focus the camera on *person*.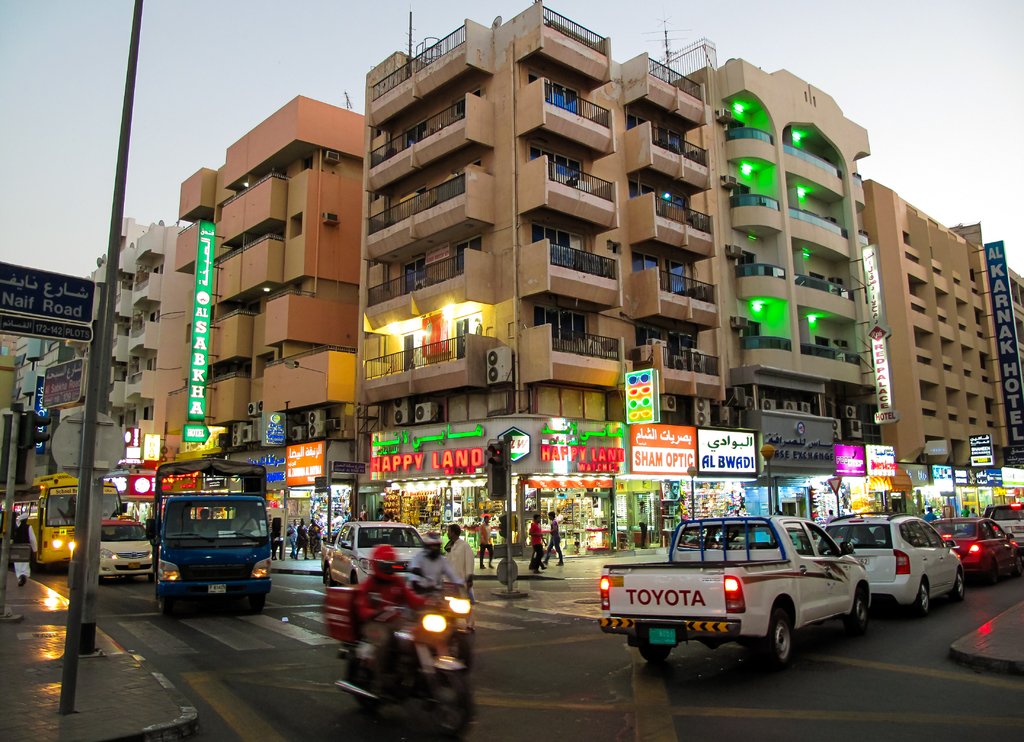
Focus region: {"left": 353, "top": 541, "right": 435, "bottom": 705}.
